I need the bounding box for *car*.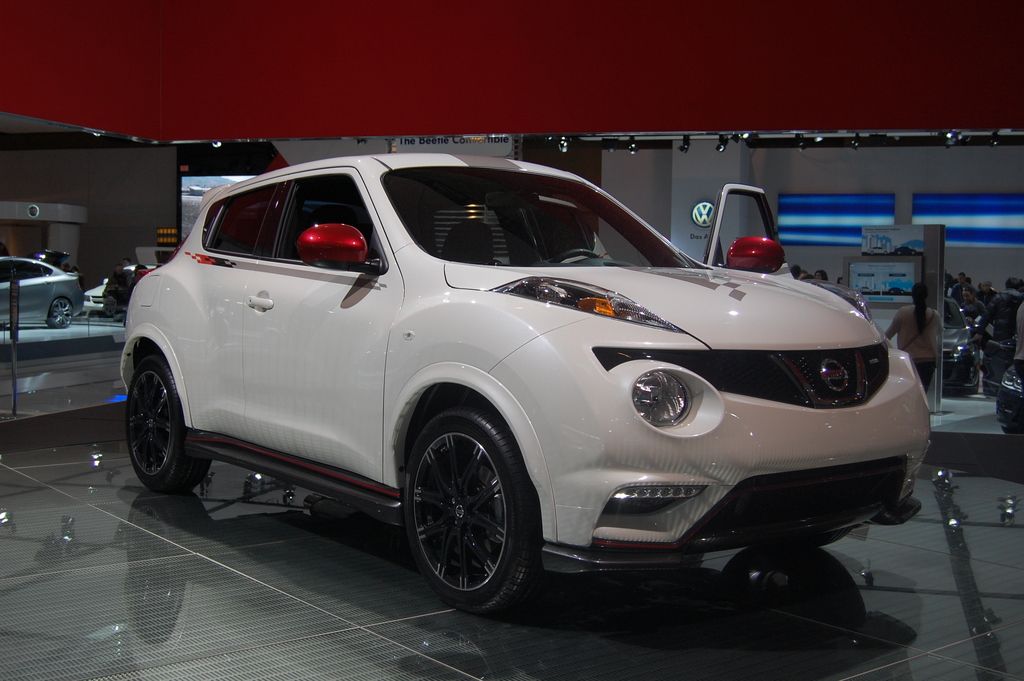
Here it is: <region>868, 245, 889, 254</region>.
